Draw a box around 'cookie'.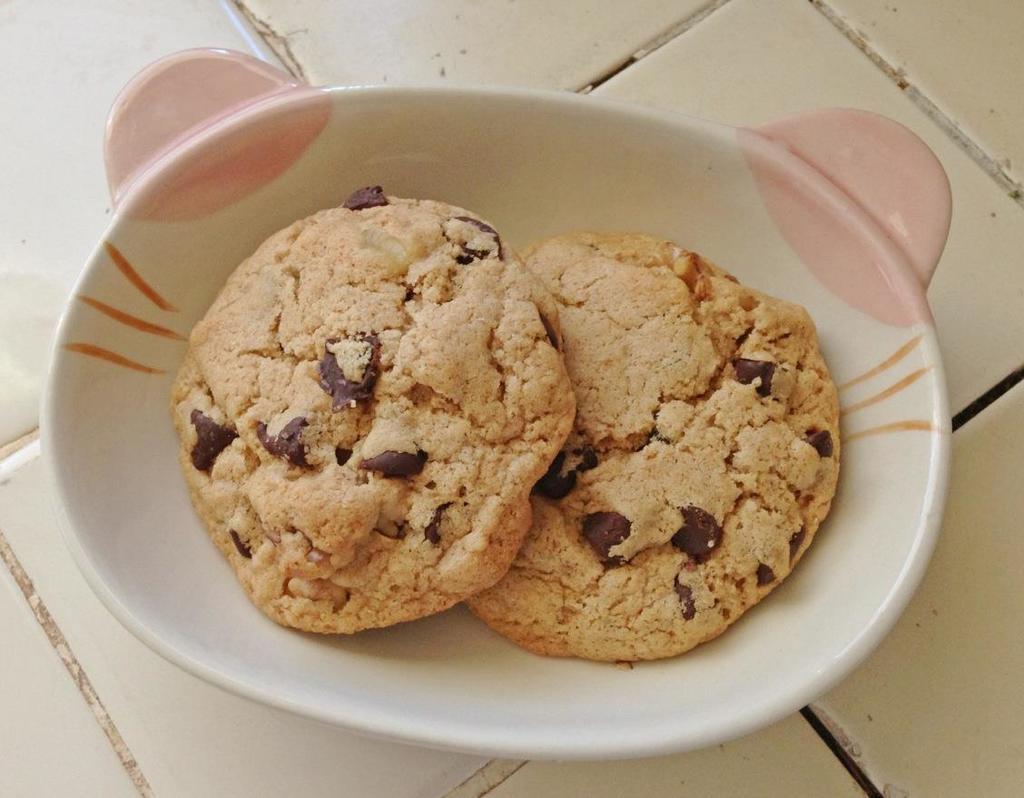
Rect(162, 178, 586, 633).
